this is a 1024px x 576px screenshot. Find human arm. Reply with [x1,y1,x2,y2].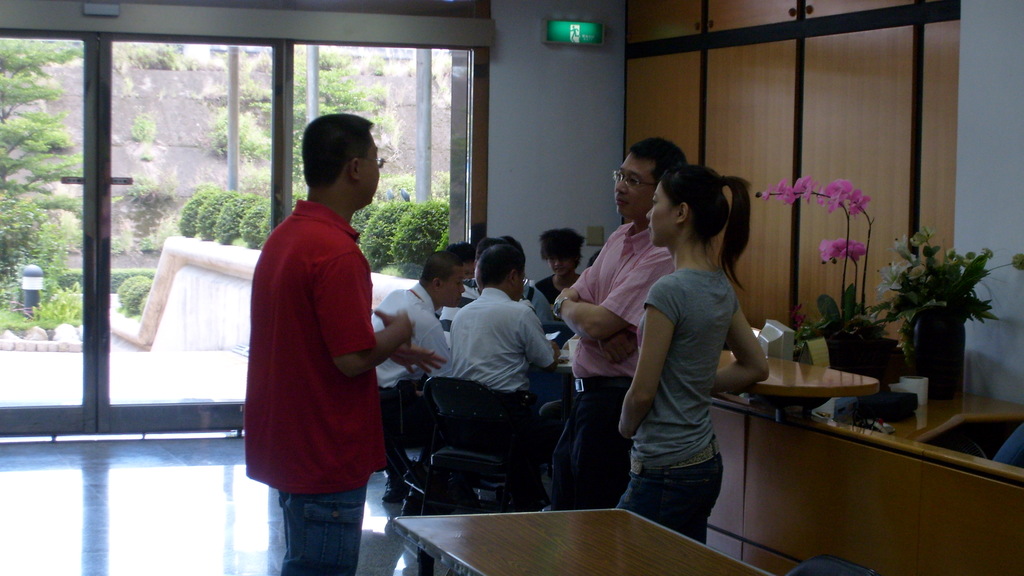
[614,287,662,435].
